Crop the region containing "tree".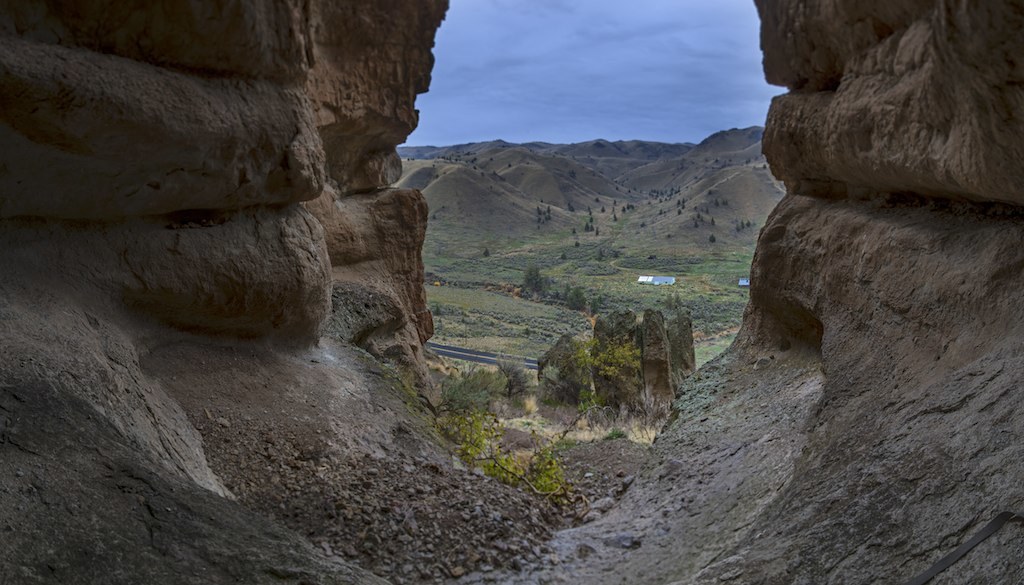
Crop region: box=[494, 350, 530, 392].
